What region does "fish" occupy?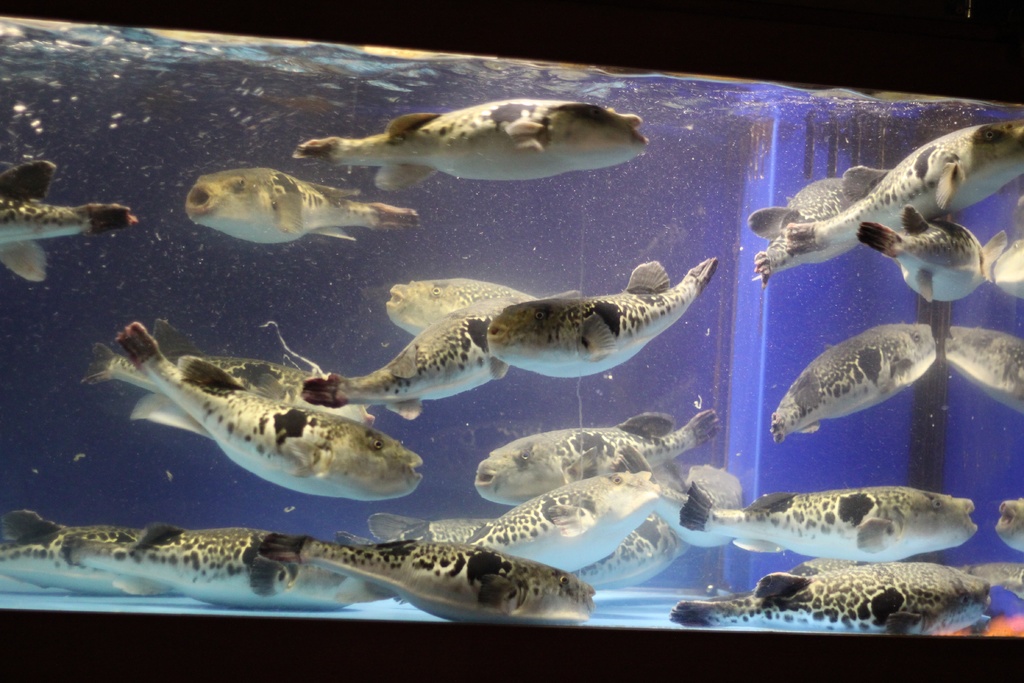
[left=475, top=411, right=724, bottom=502].
